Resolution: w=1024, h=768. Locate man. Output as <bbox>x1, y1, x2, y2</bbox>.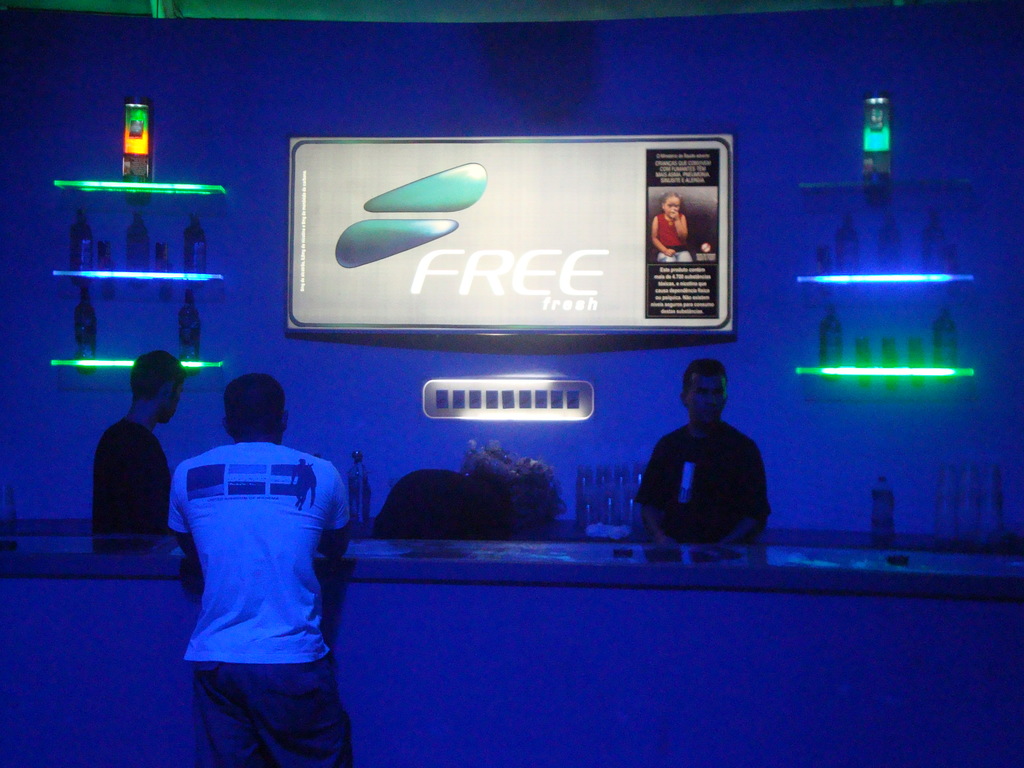
<bbox>162, 372, 356, 767</bbox>.
